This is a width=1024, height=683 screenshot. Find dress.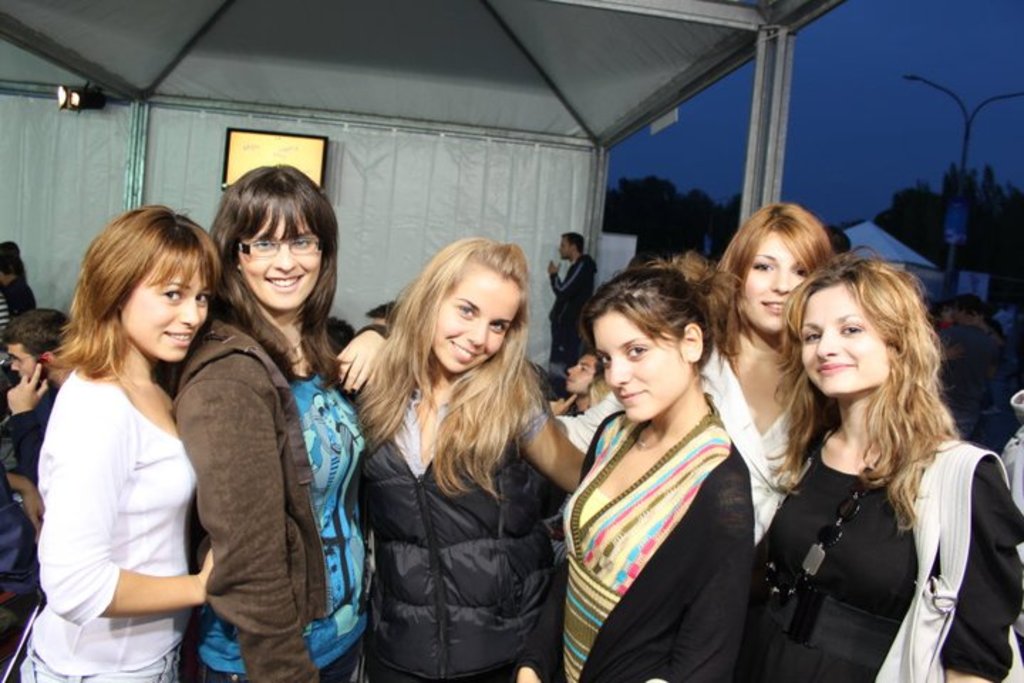
Bounding box: select_region(758, 443, 1023, 682).
